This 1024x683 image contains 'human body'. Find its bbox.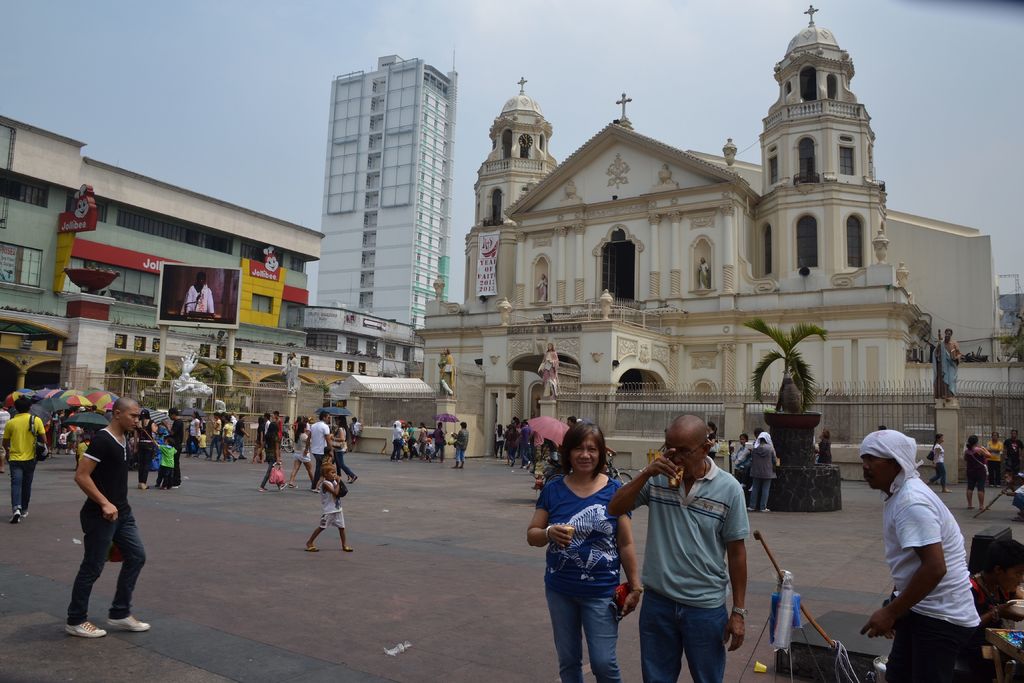
[1000,441,1023,493].
